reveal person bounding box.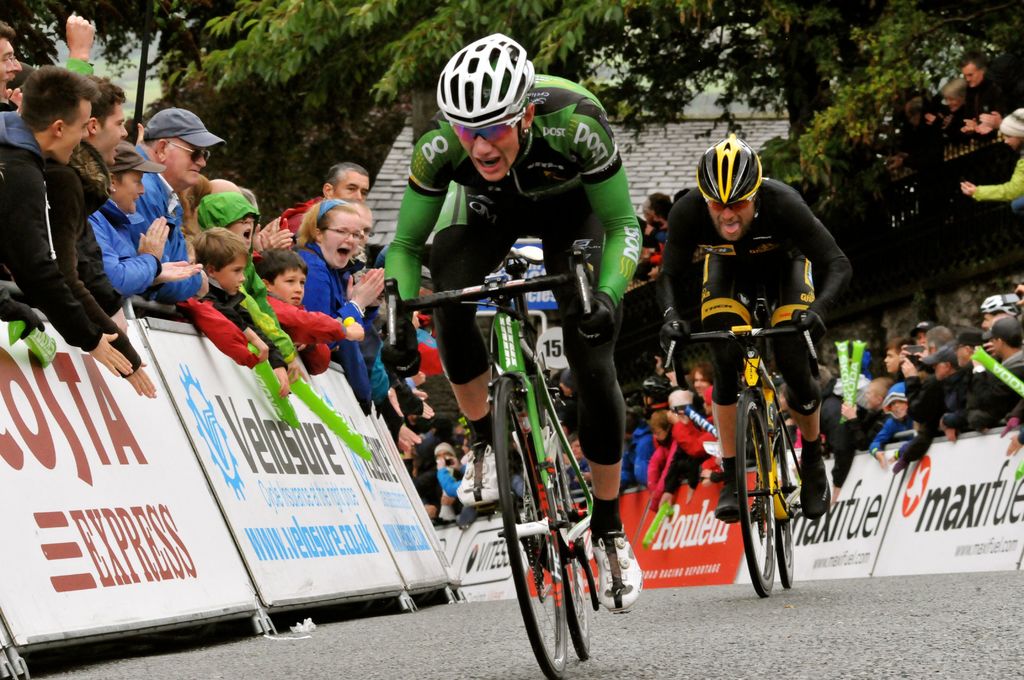
Revealed: 959,109,1023,326.
